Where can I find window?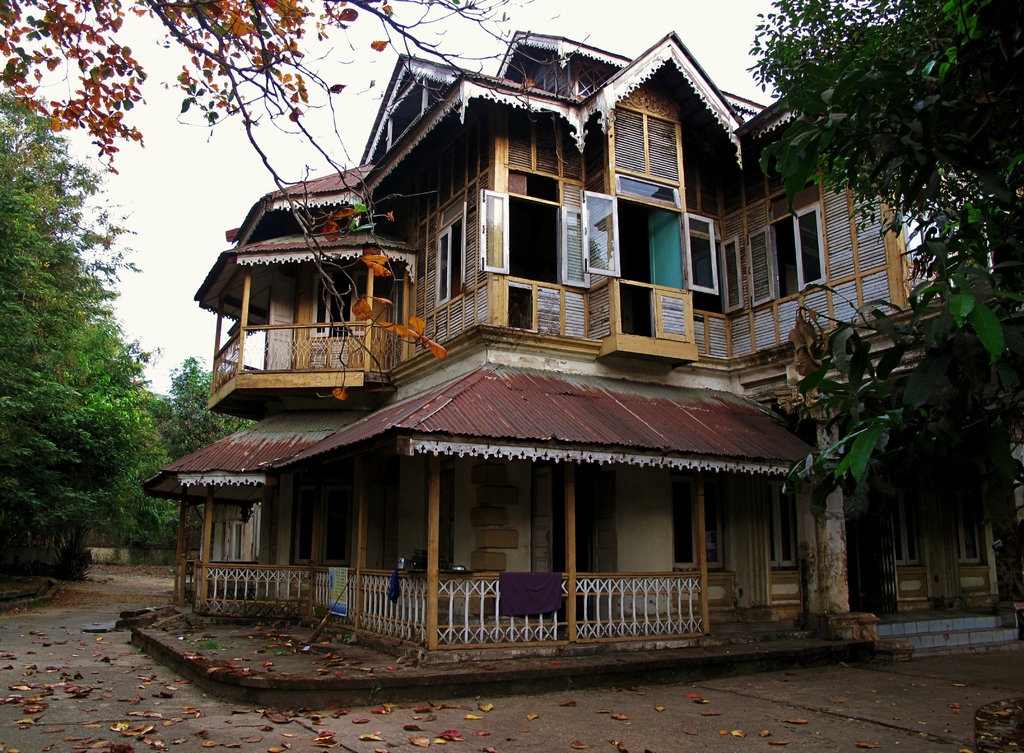
You can find it at select_region(616, 123, 681, 175).
